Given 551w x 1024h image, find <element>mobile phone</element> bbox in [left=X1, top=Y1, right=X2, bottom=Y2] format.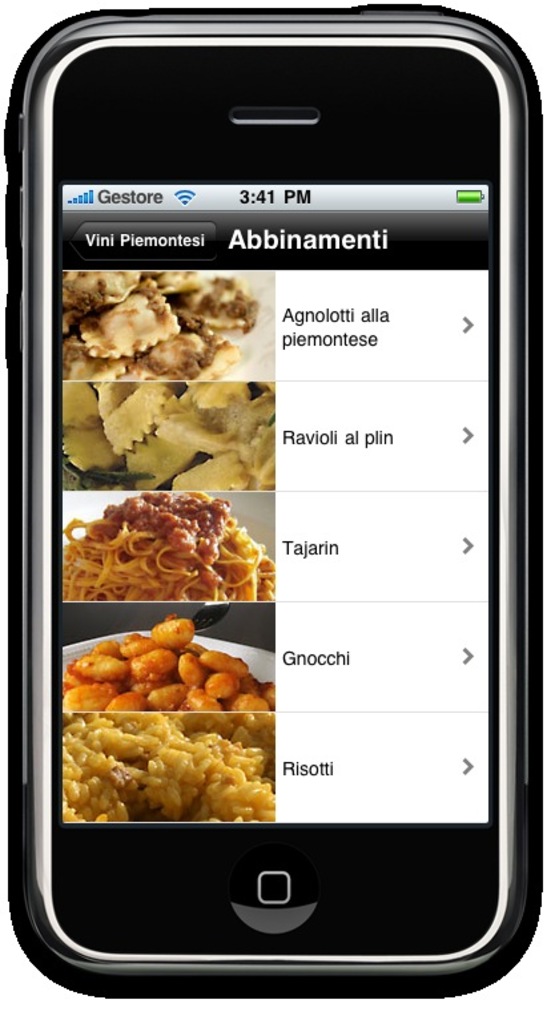
[left=0, top=0, right=535, bottom=1023].
